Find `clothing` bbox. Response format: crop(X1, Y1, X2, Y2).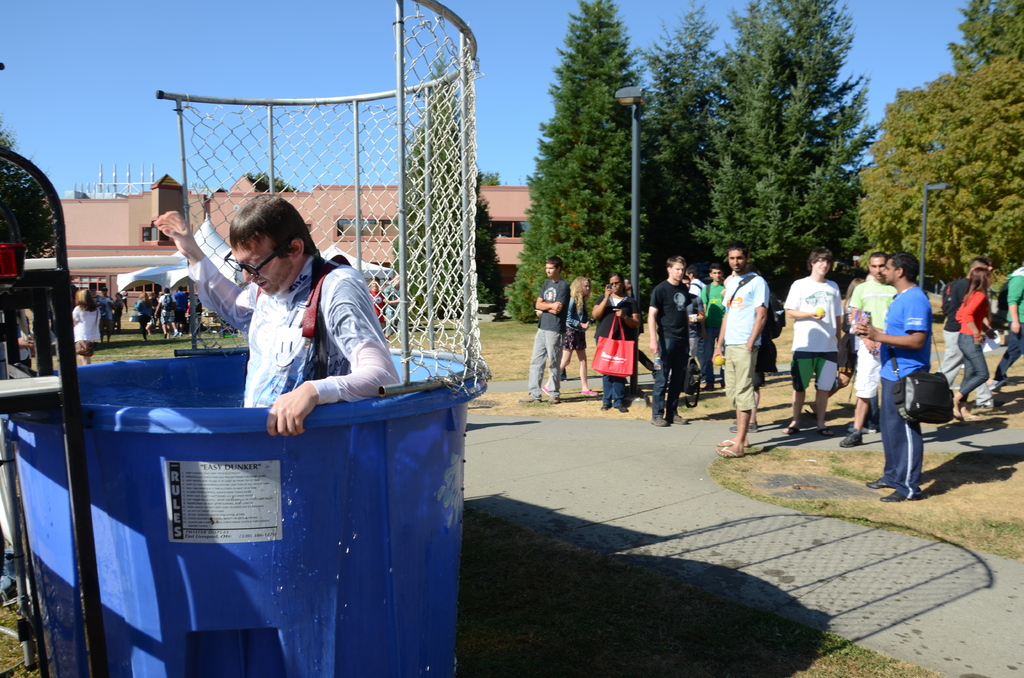
crop(177, 250, 401, 410).
